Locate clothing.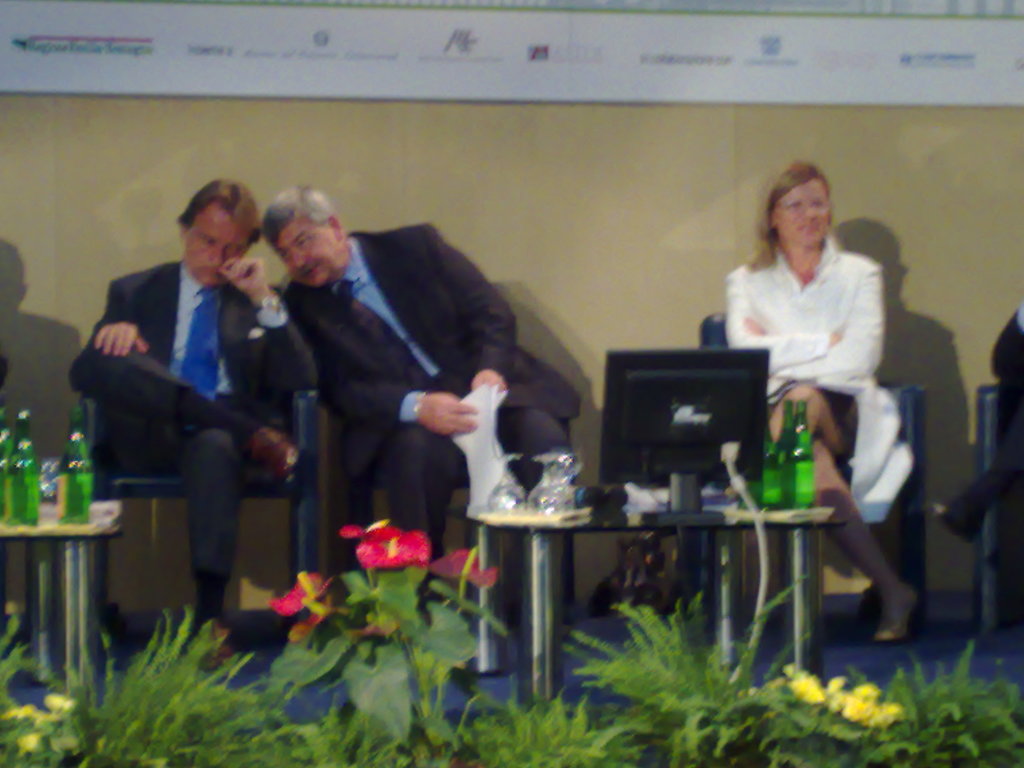
Bounding box: x1=721, y1=210, x2=907, y2=487.
